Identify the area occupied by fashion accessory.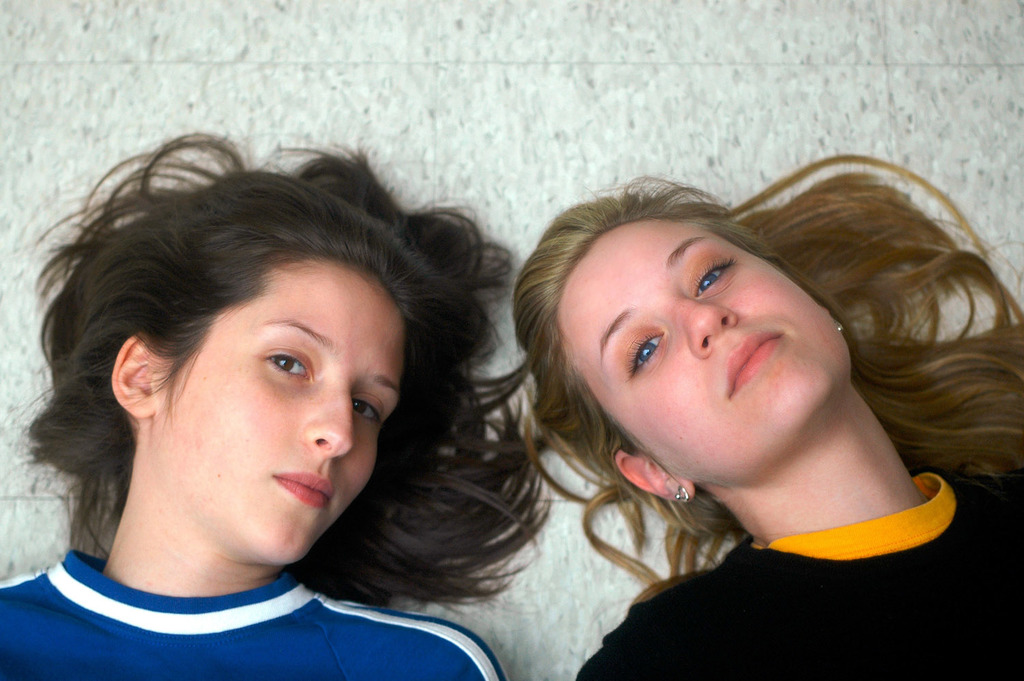
Area: (x1=673, y1=482, x2=690, y2=506).
